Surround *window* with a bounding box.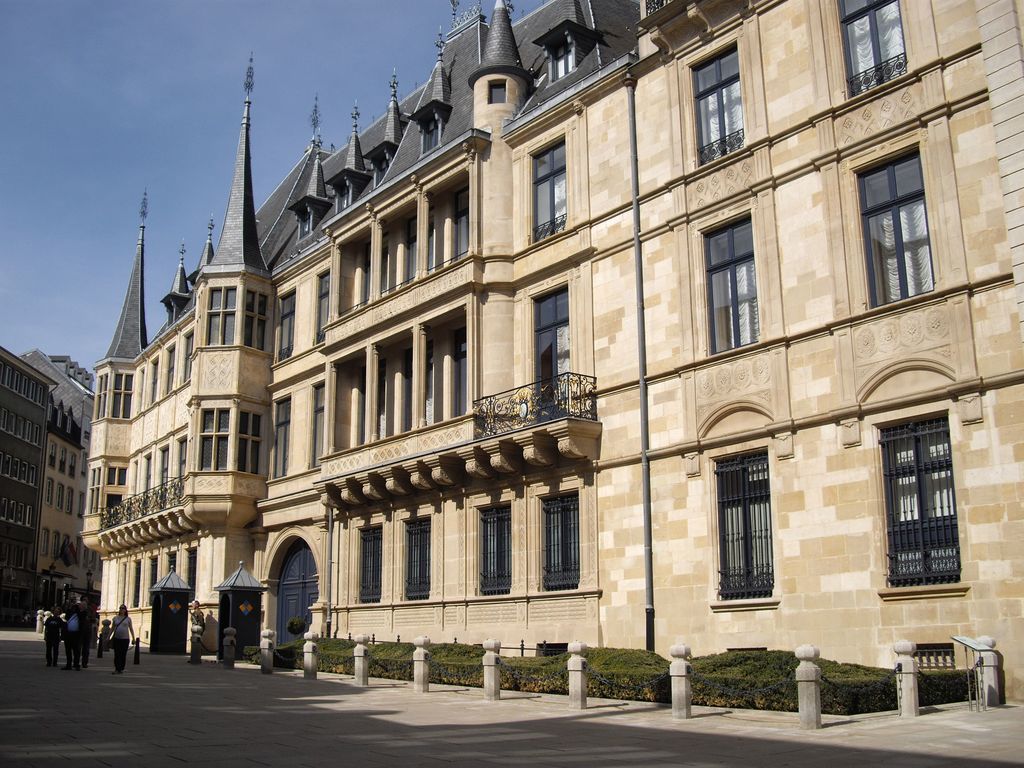
182,544,199,600.
